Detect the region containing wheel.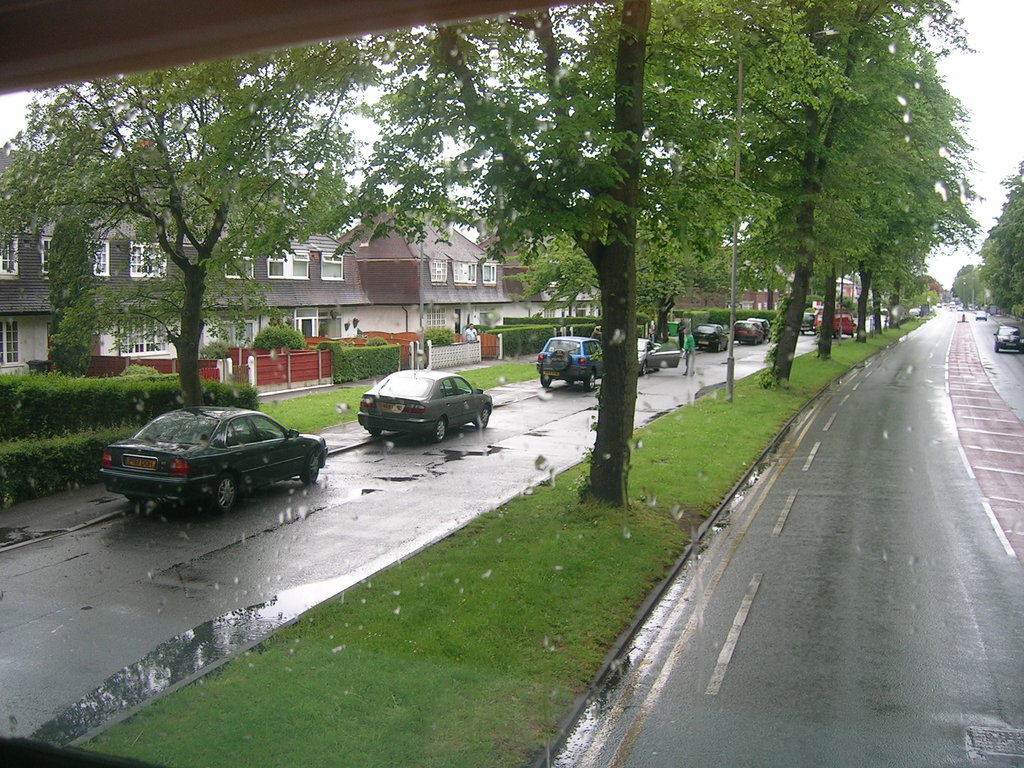
region(541, 376, 549, 390).
